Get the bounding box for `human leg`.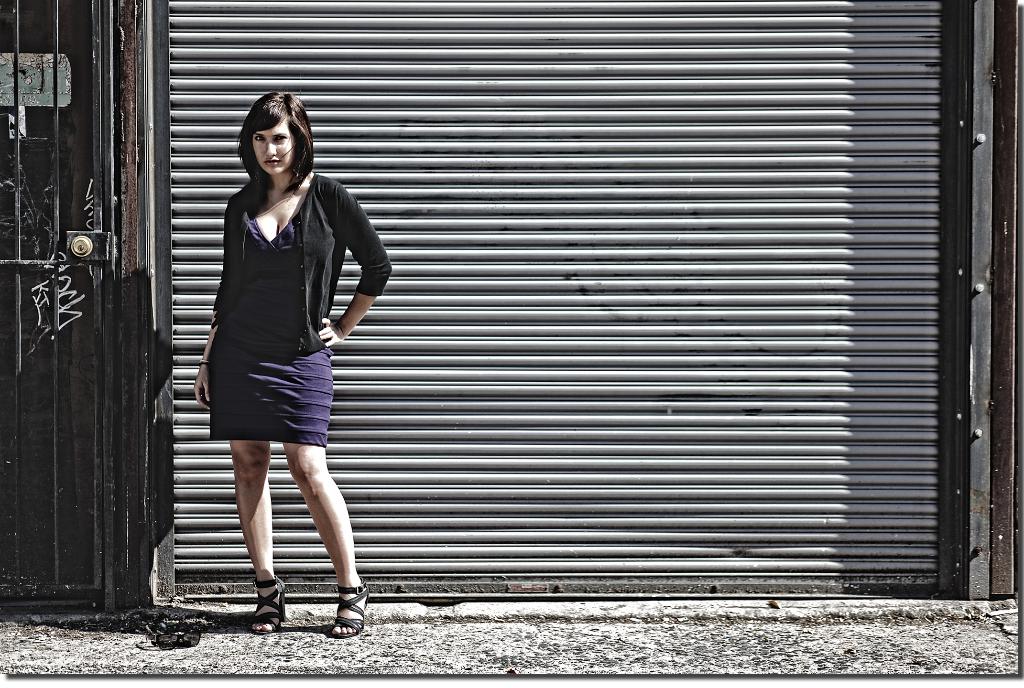
[198,340,272,622].
